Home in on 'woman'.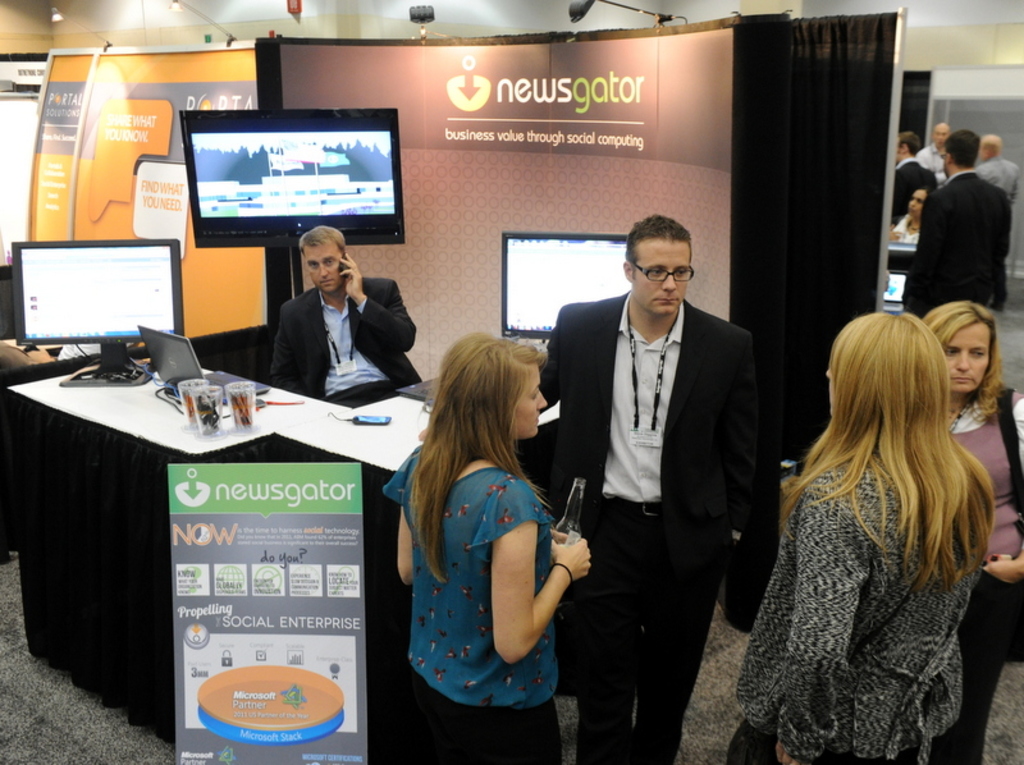
Homed in at [left=881, top=185, right=932, bottom=252].
